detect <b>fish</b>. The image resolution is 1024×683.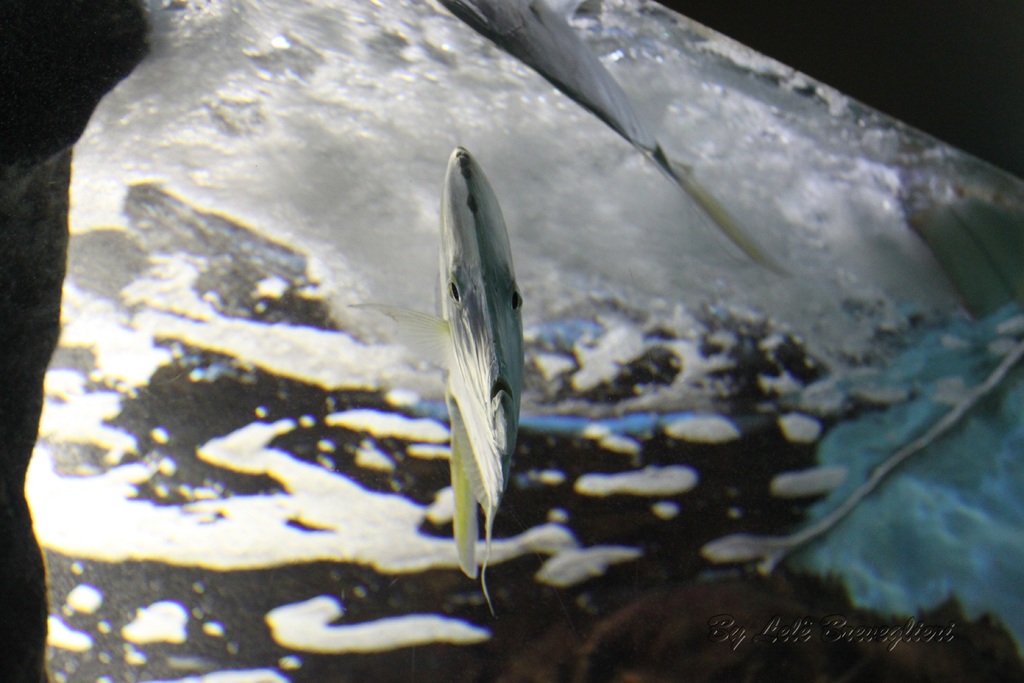
Rect(396, 106, 554, 616).
